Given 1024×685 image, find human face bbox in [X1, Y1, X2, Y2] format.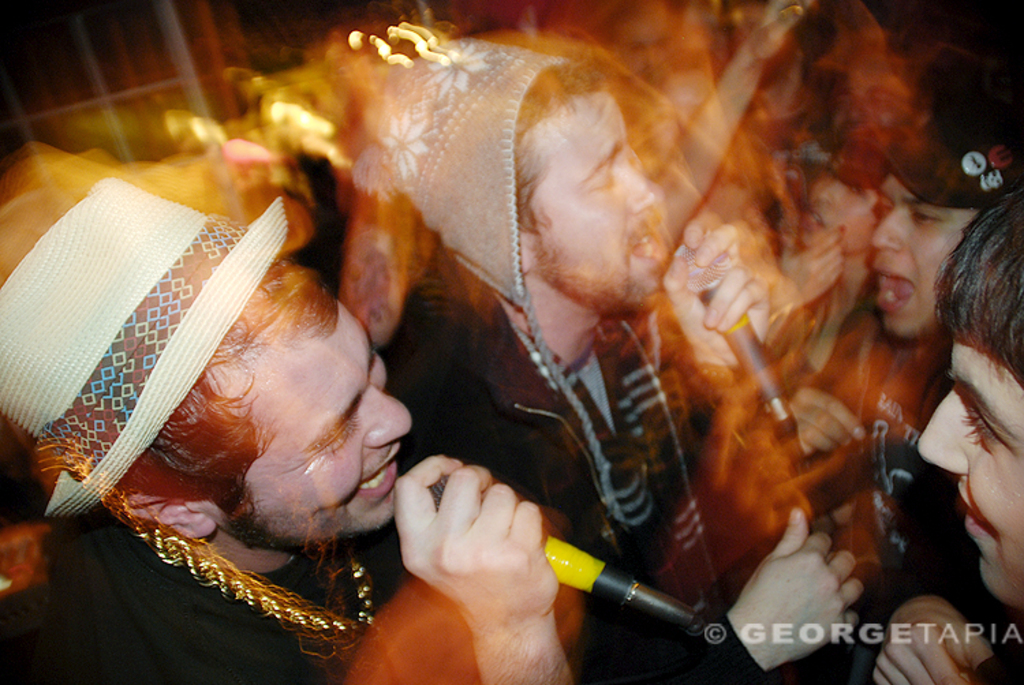
[520, 89, 665, 317].
